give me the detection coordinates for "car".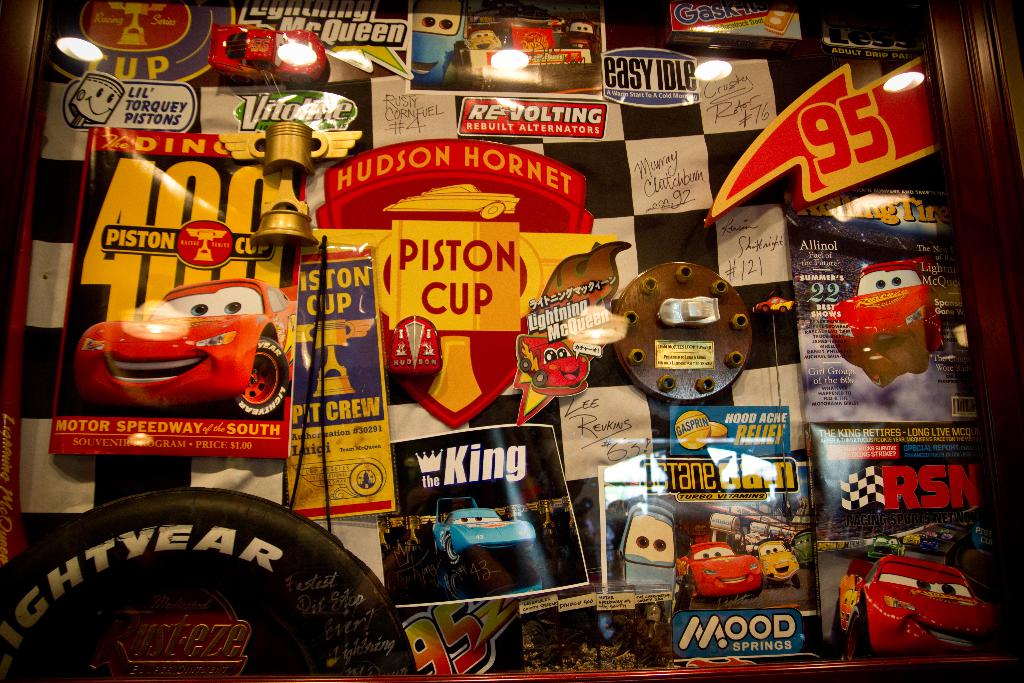
(72,275,297,411).
